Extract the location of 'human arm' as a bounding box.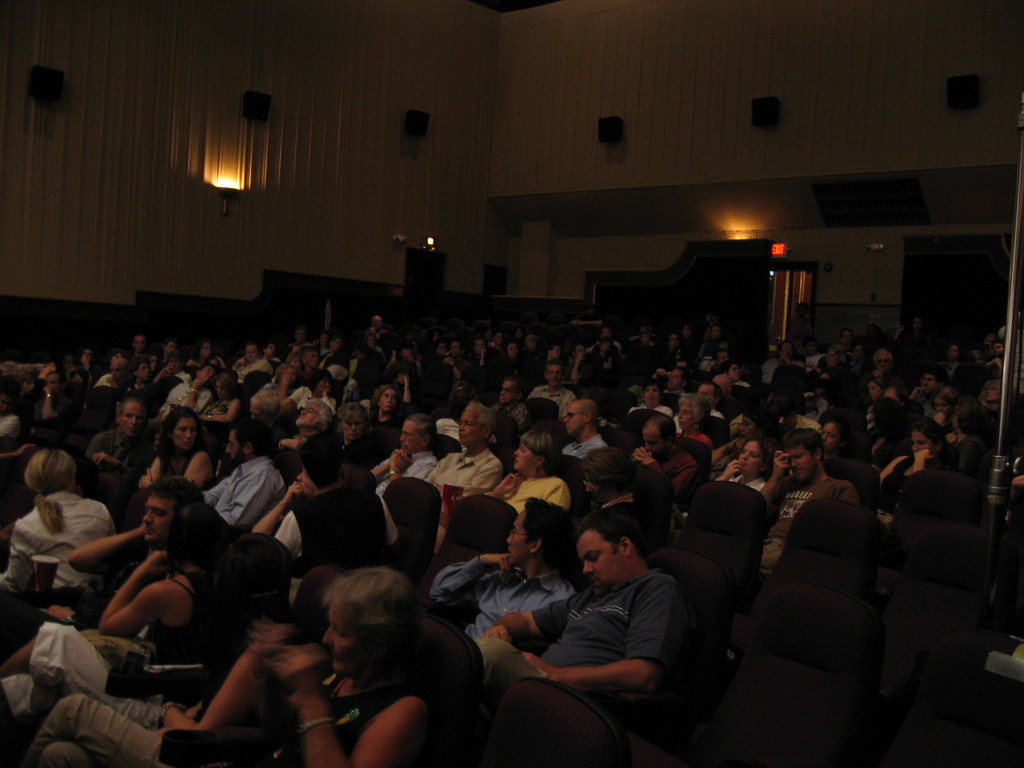
x1=865 y1=358 x2=887 y2=372.
